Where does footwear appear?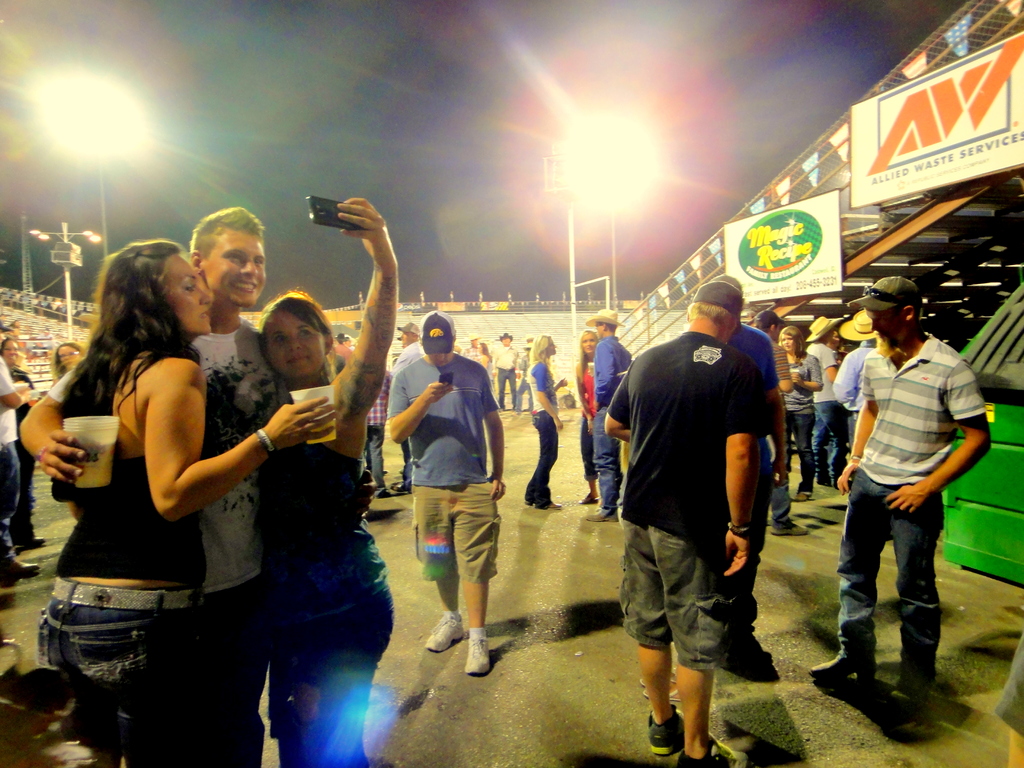
Appears at {"left": 801, "top": 651, "right": 876, "bottom": 688}.
